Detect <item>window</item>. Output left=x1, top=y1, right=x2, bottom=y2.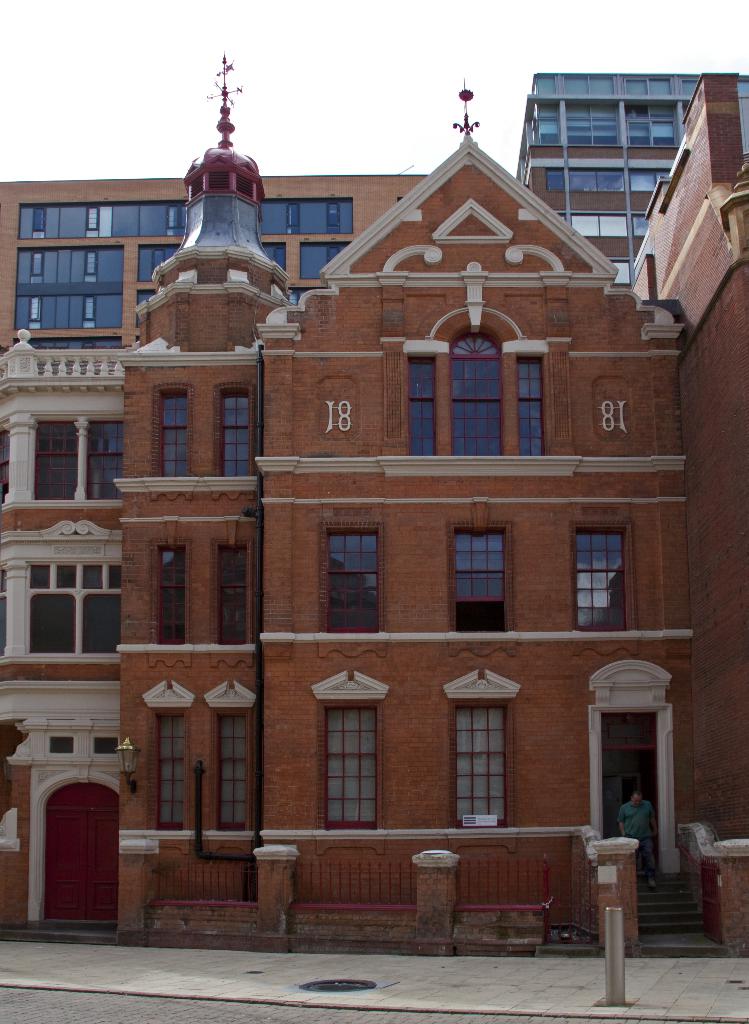
left=440, top=665, right=524, bottom=824.
